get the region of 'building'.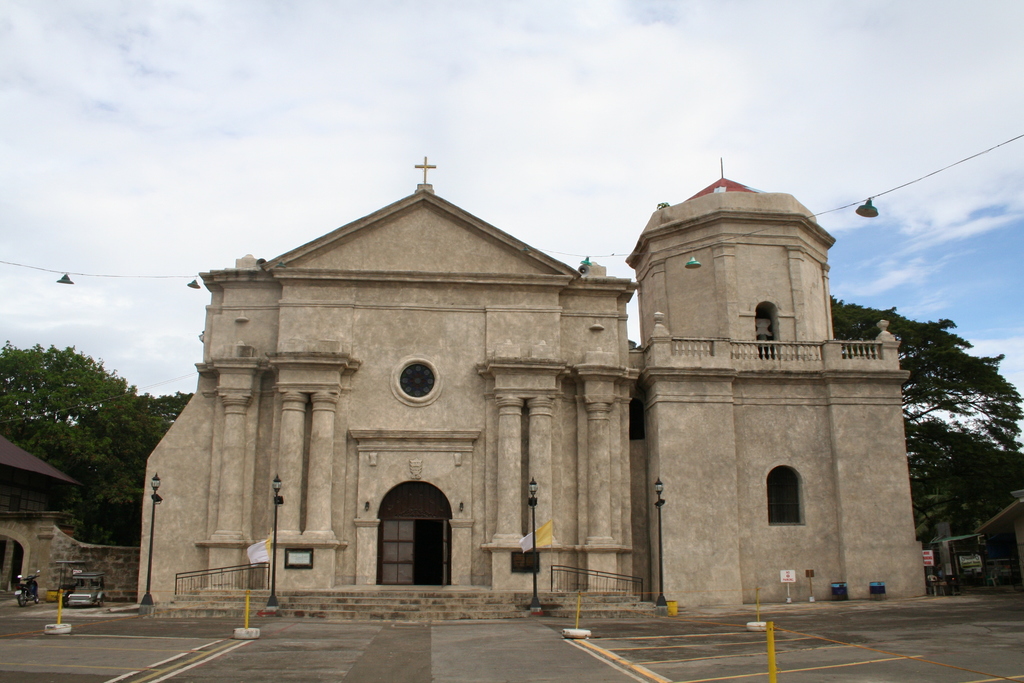
BBox(0, 431, 84, 595).
